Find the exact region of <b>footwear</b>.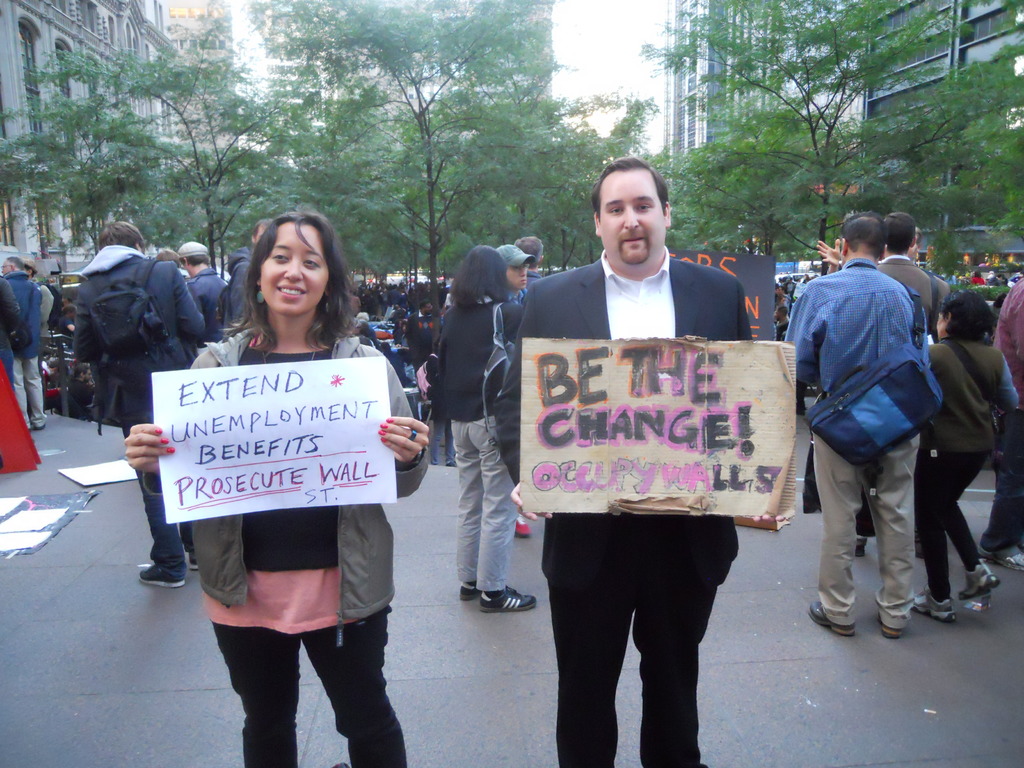
Exact region: <bbox>479, 582, 534, 607</bbox>.
